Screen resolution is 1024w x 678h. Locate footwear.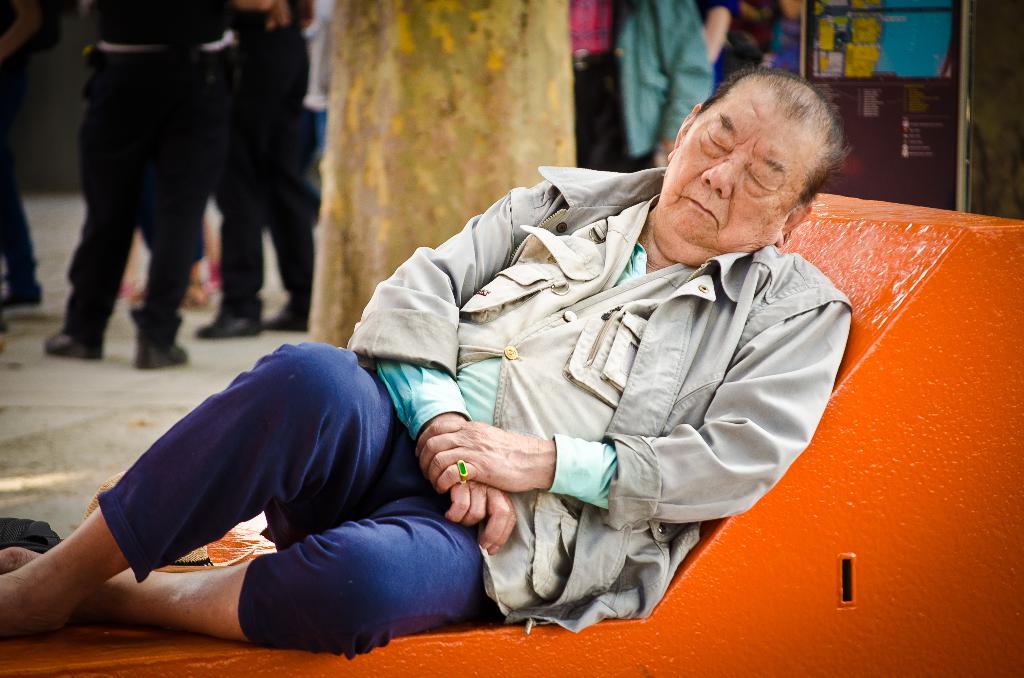
<region>269, 295, 319, 330</region>.
